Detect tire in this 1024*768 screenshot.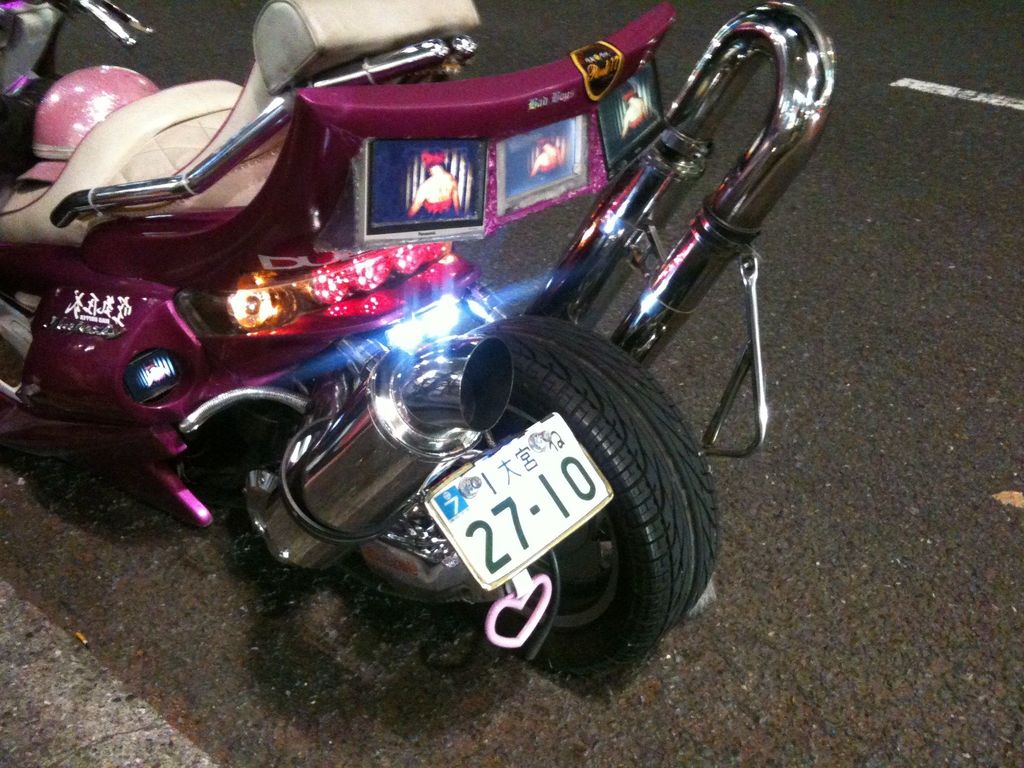
Detection: Rect(454, 324, 708, 678).
